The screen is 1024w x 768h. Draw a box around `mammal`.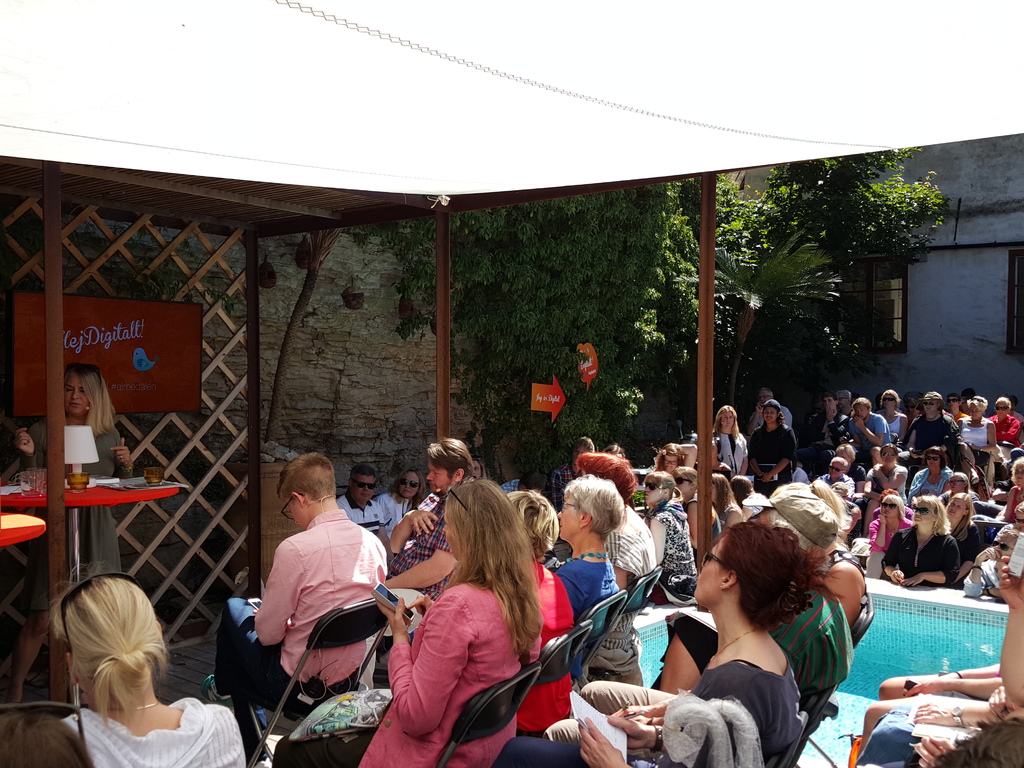
x1=957 y1=391 x2=993 y2=467.
